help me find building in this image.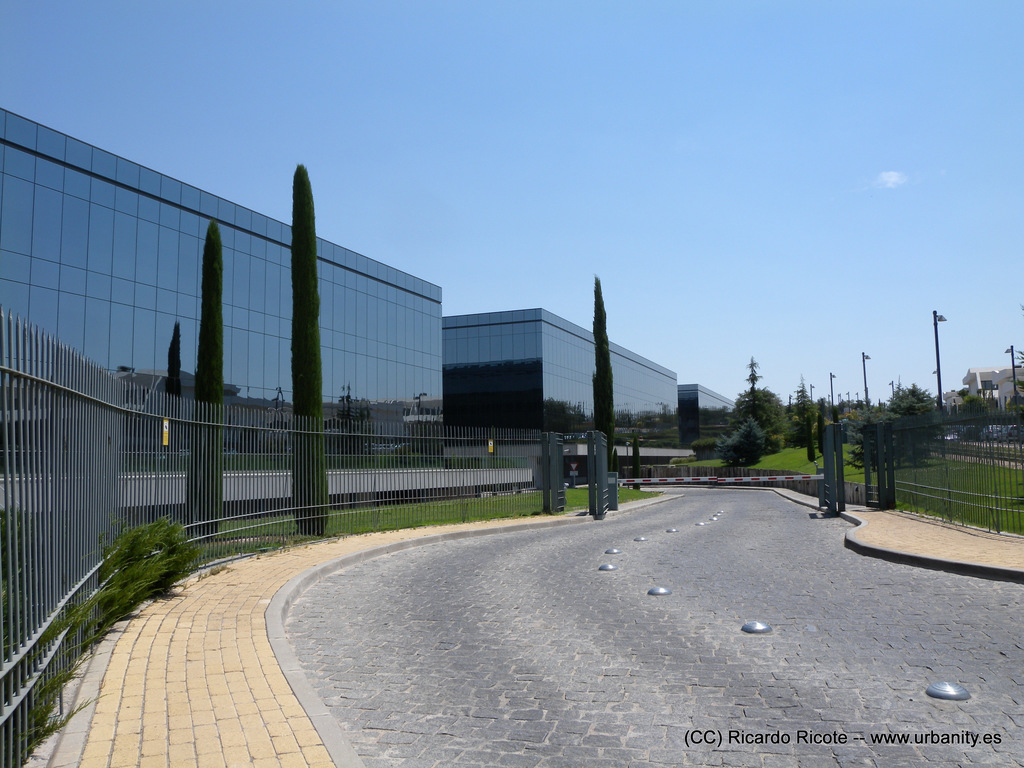
Found it: 445, 310, 677, 484.
